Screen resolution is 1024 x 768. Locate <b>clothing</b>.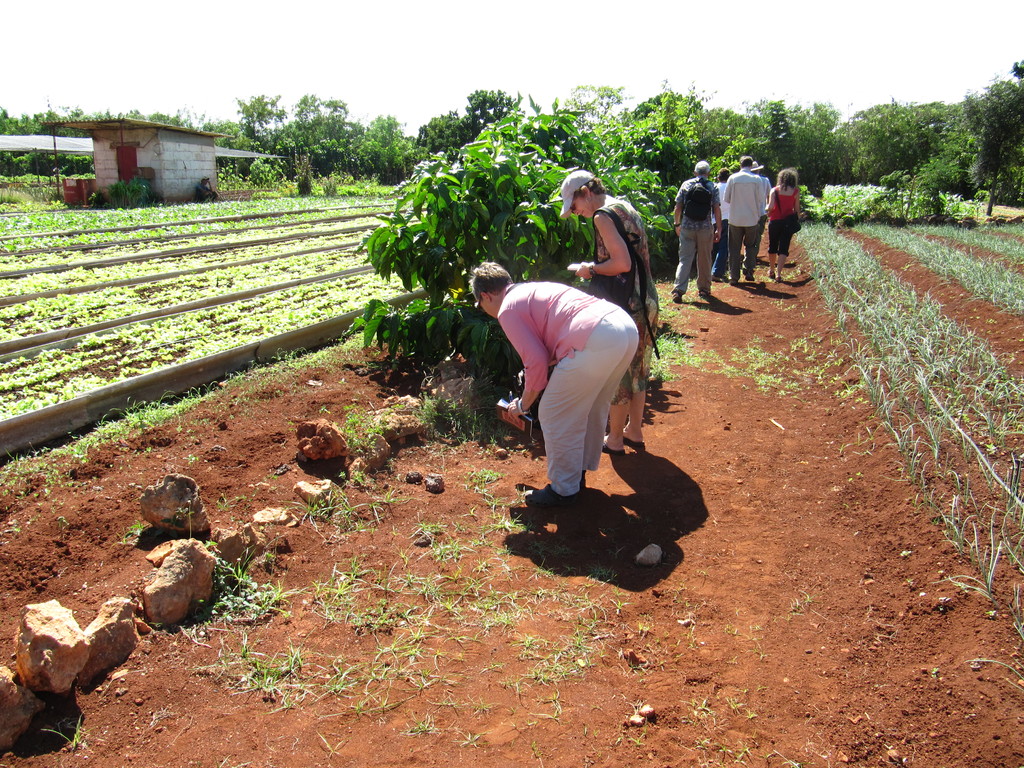
<region>585, 206, 647, 390</region>.
